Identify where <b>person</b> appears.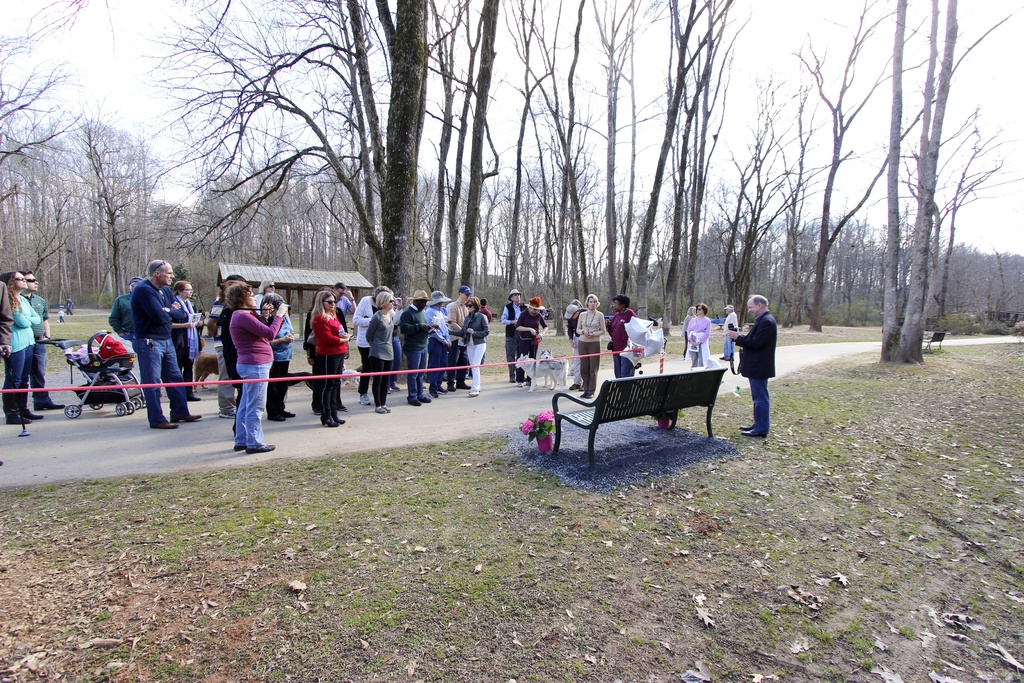
Appears at <region>401, 288, 434, 420</region>.
